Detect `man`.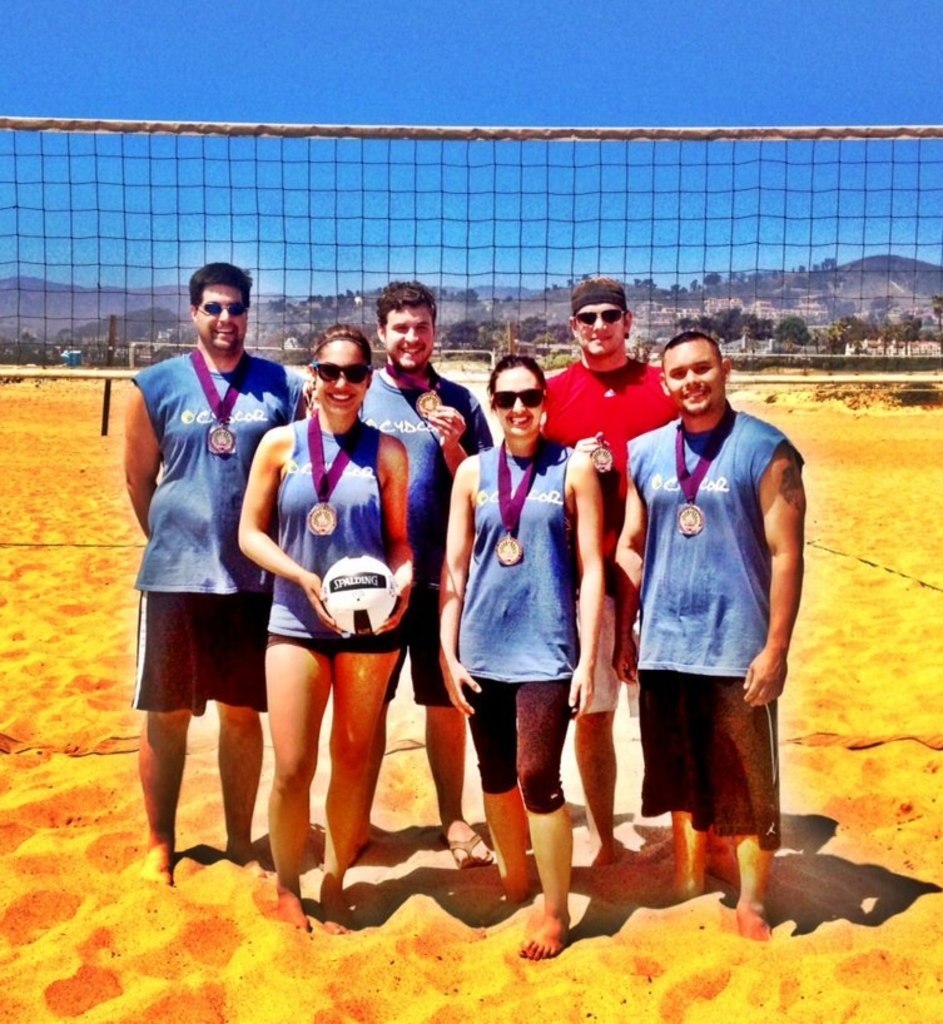
Detected at BBox(537, 278, 681, 871).
